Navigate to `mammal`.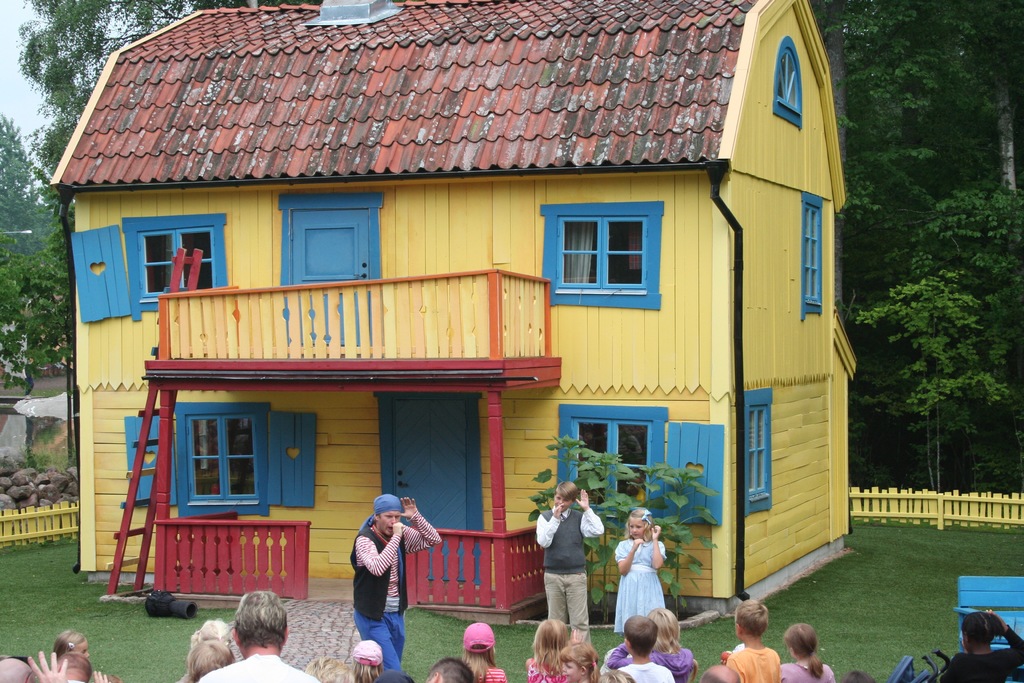
Navigation target: locate(612, 508, 669, 632).
